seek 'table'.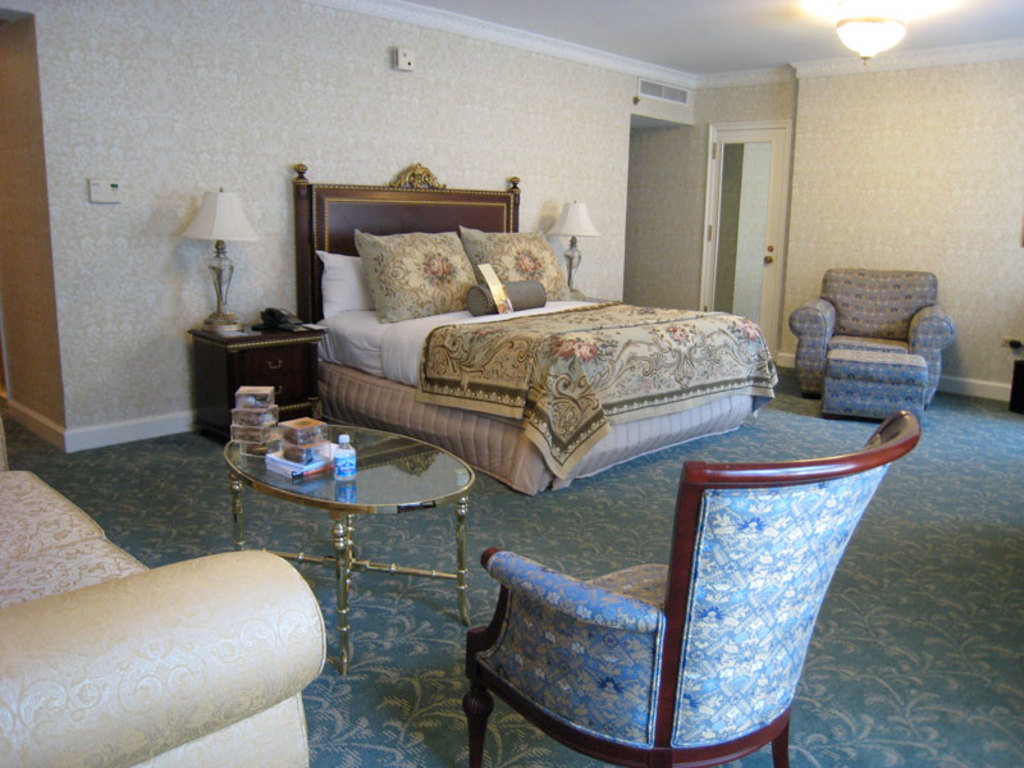
pyautogui.locateOnScreen(184, 307, 326, 444).
